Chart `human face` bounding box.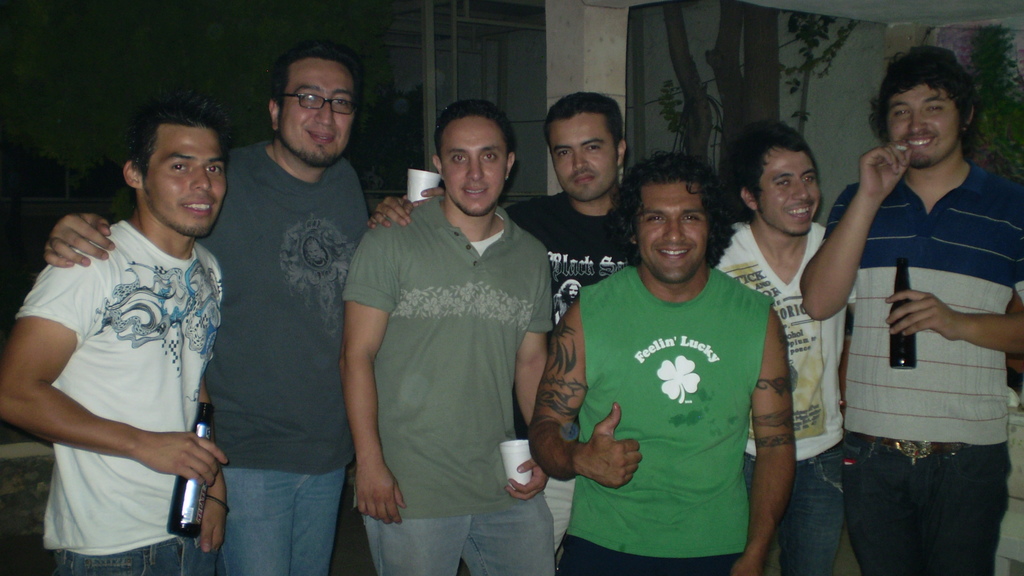
Charted: (left=753, top=151, right=819, bottom=234).
